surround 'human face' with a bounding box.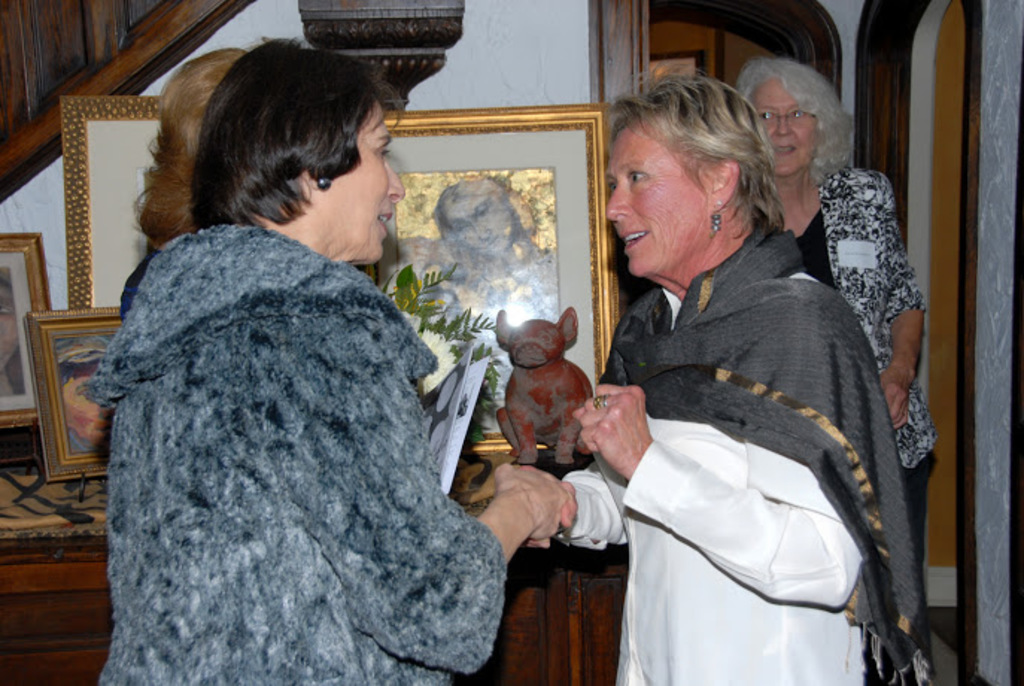
l=431, t=186, r=511, b=255.
